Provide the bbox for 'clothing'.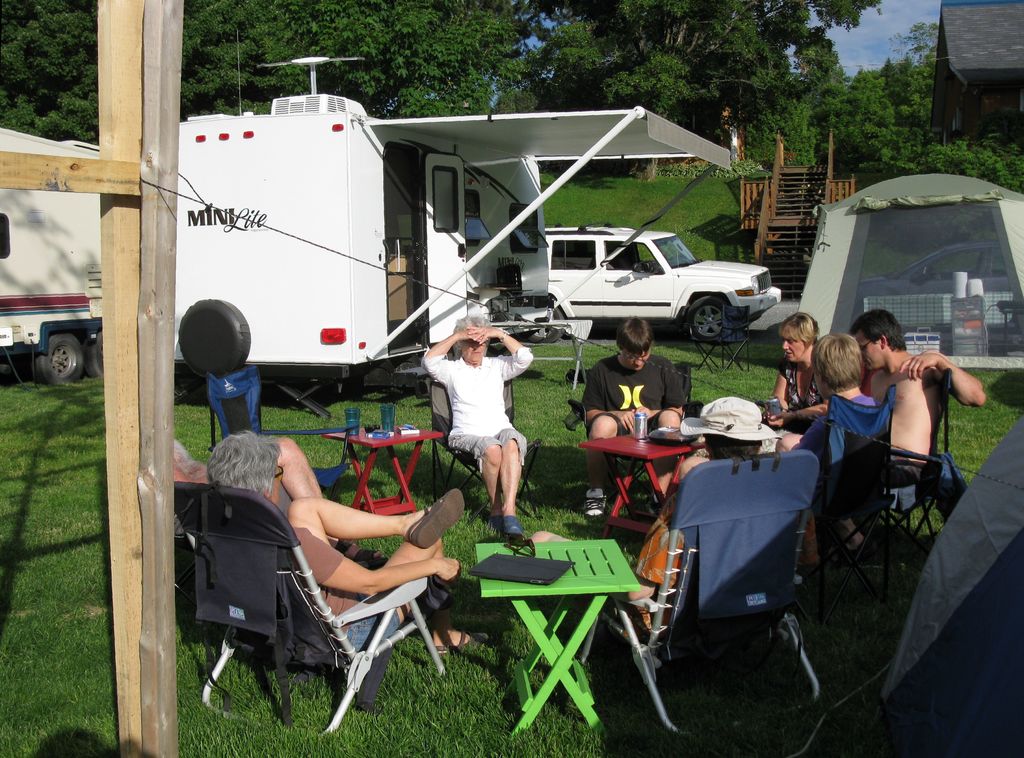
780:364:808:407.
